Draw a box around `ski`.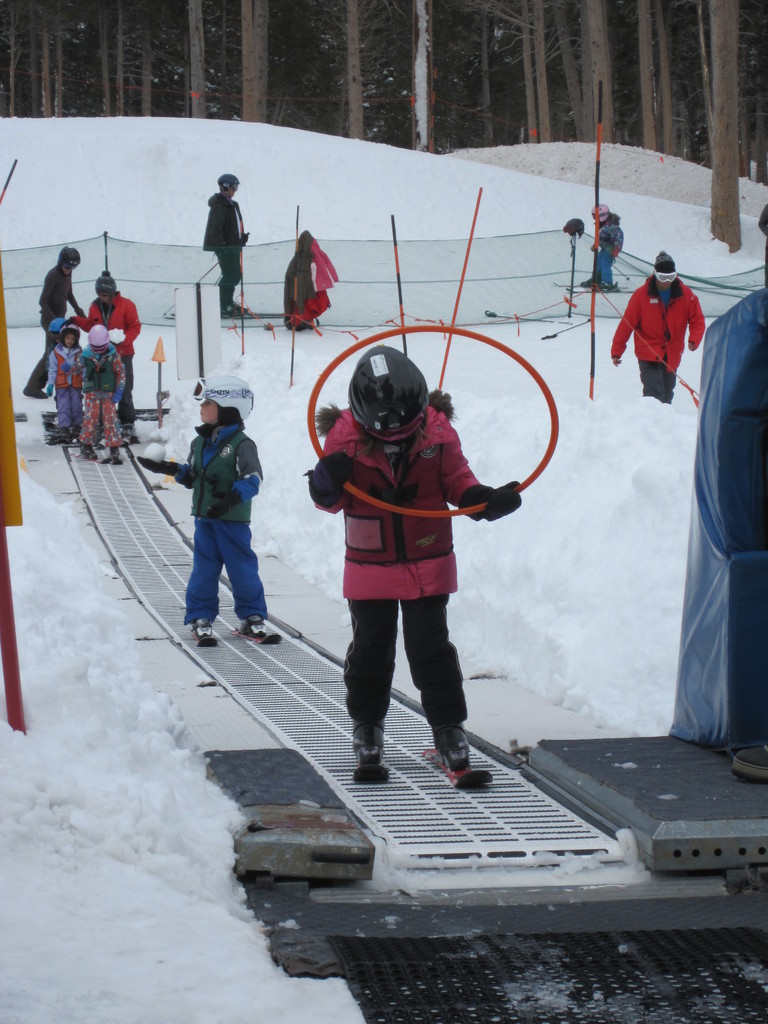
(76,452,125,467).
